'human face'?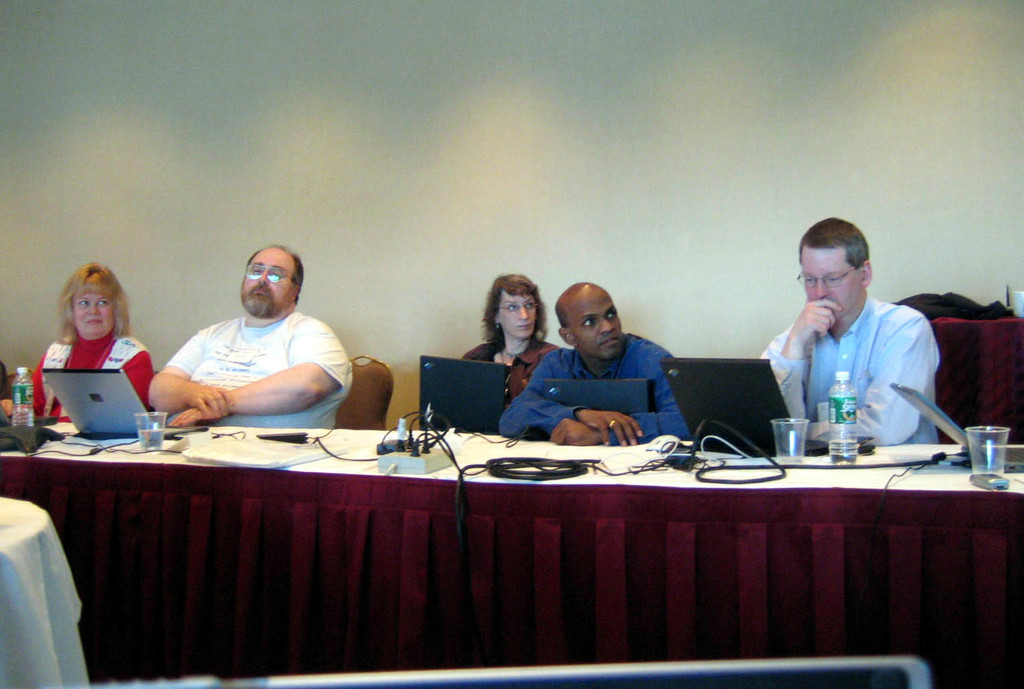
801,251,861,318
